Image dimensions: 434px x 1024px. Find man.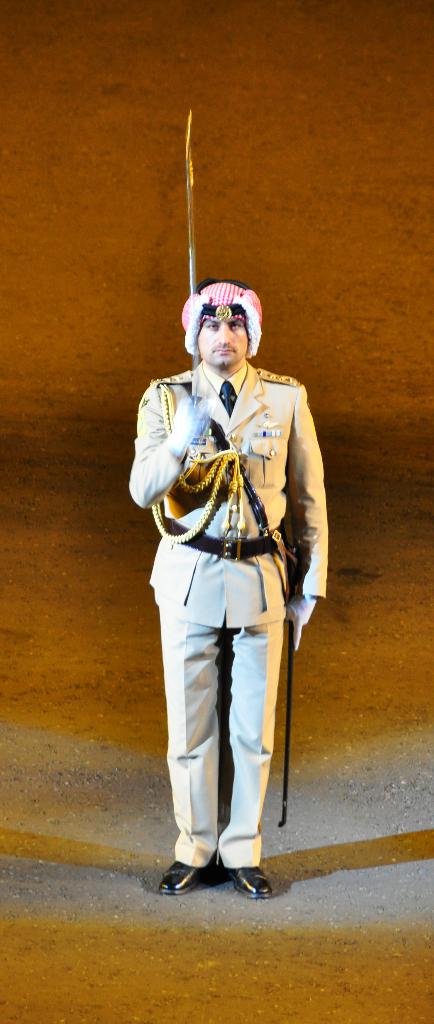
(129,257,320,902).
